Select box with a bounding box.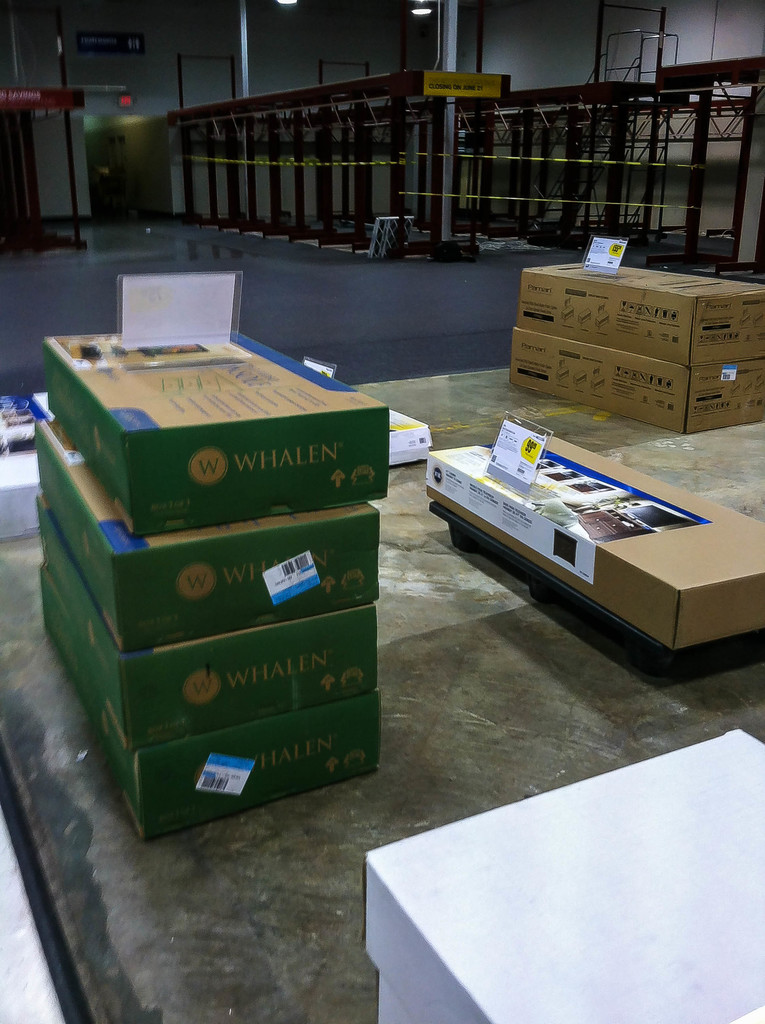
(26,428,396,648).
